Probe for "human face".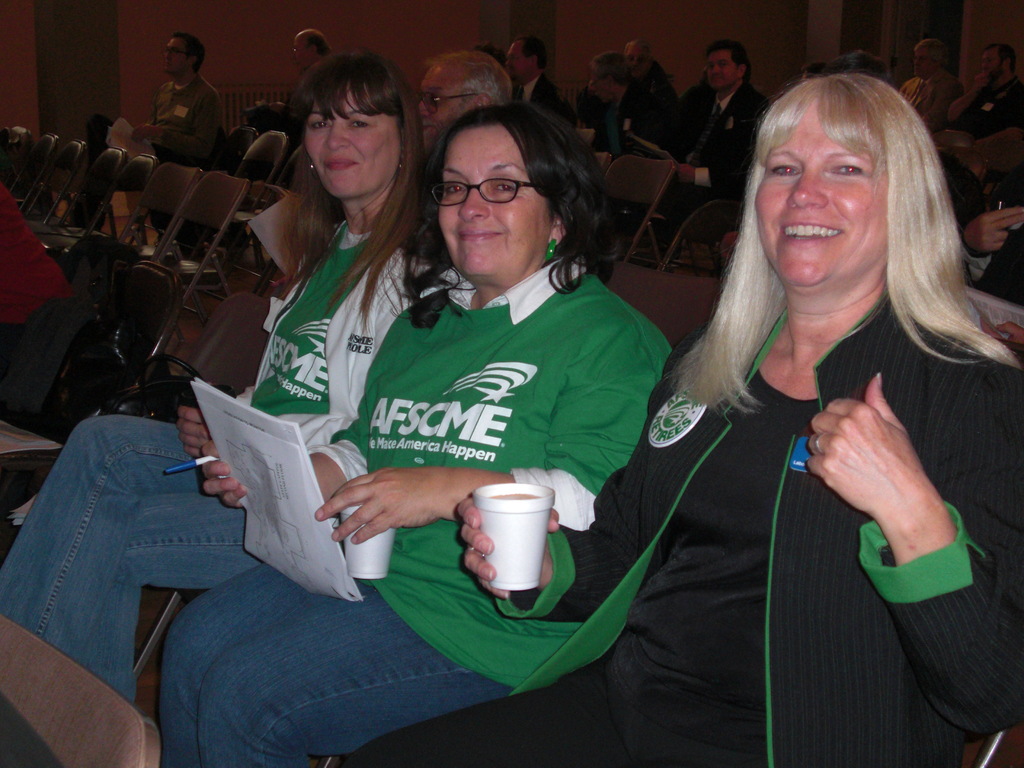
Probe result: (left=417, top=65, right=467, bottom=148).
